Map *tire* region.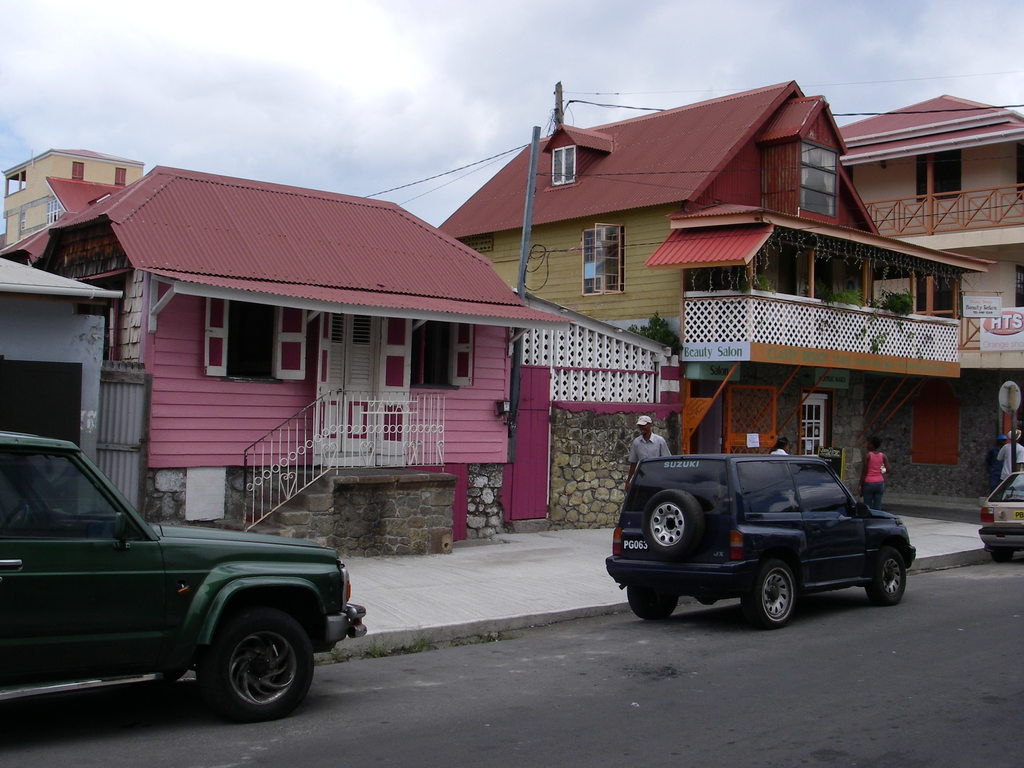
Mapped to select_region(868, 549, 905, 606).
